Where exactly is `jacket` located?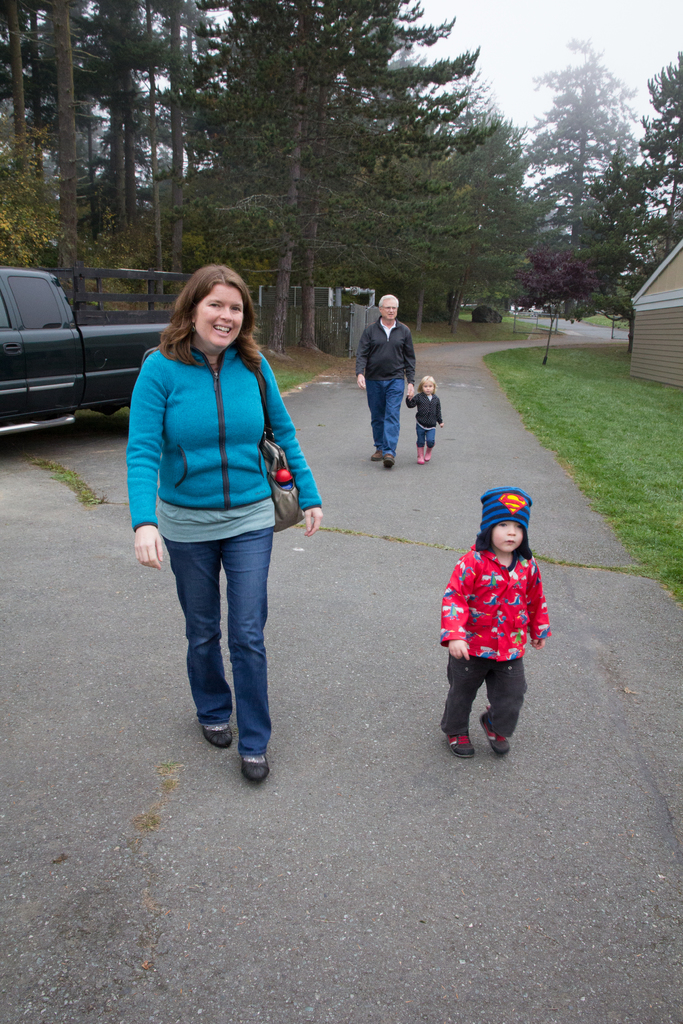
Its bounding box is left=436, top=536, right=555, bottom=669.
